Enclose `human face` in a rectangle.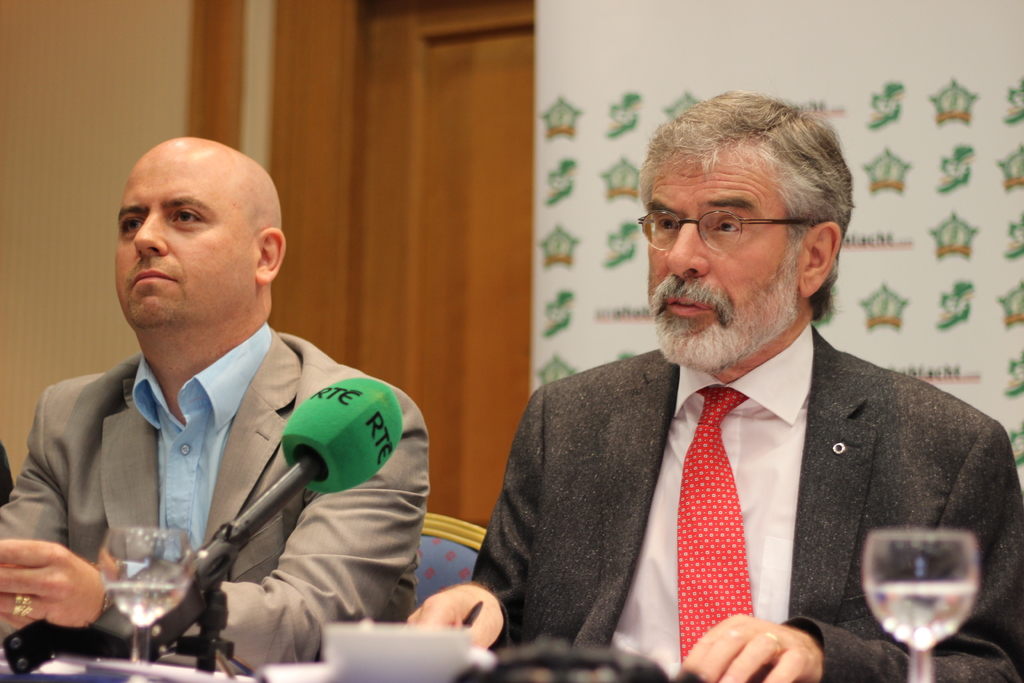
box(110, 143, 257, 327).
